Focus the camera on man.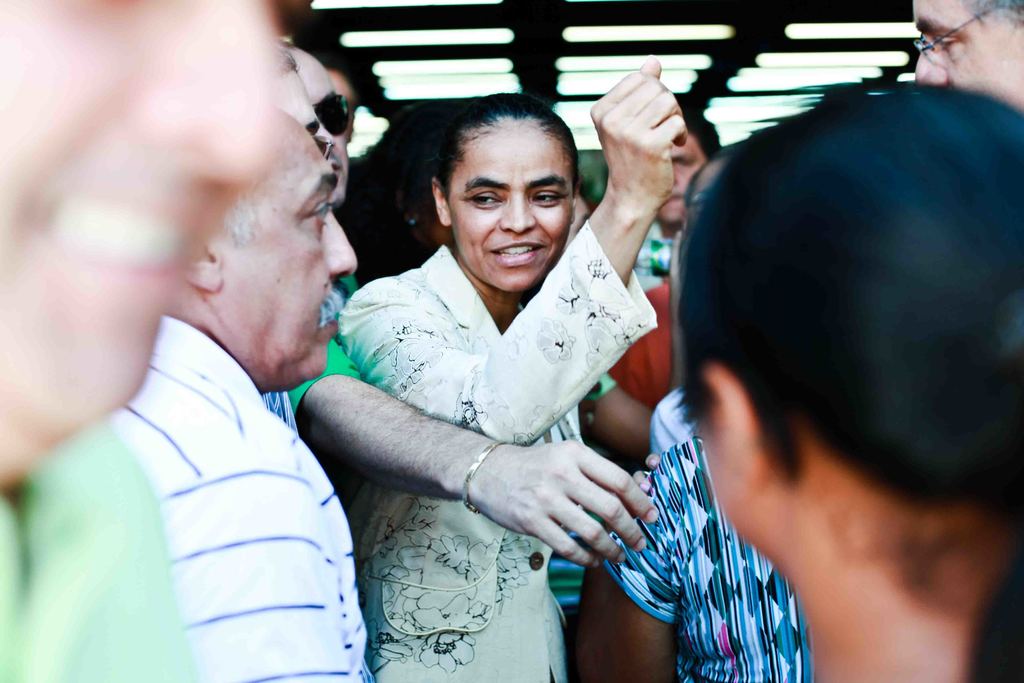
Focus region: (913, 0, 1023, 104).
